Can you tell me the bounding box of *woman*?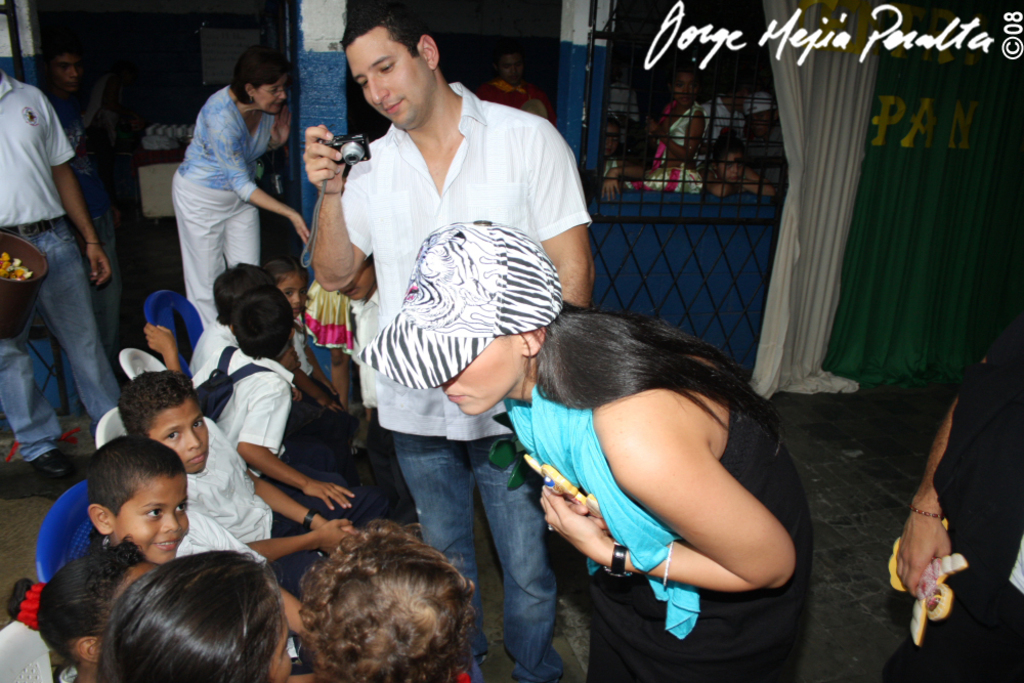
357/215/823/682.
